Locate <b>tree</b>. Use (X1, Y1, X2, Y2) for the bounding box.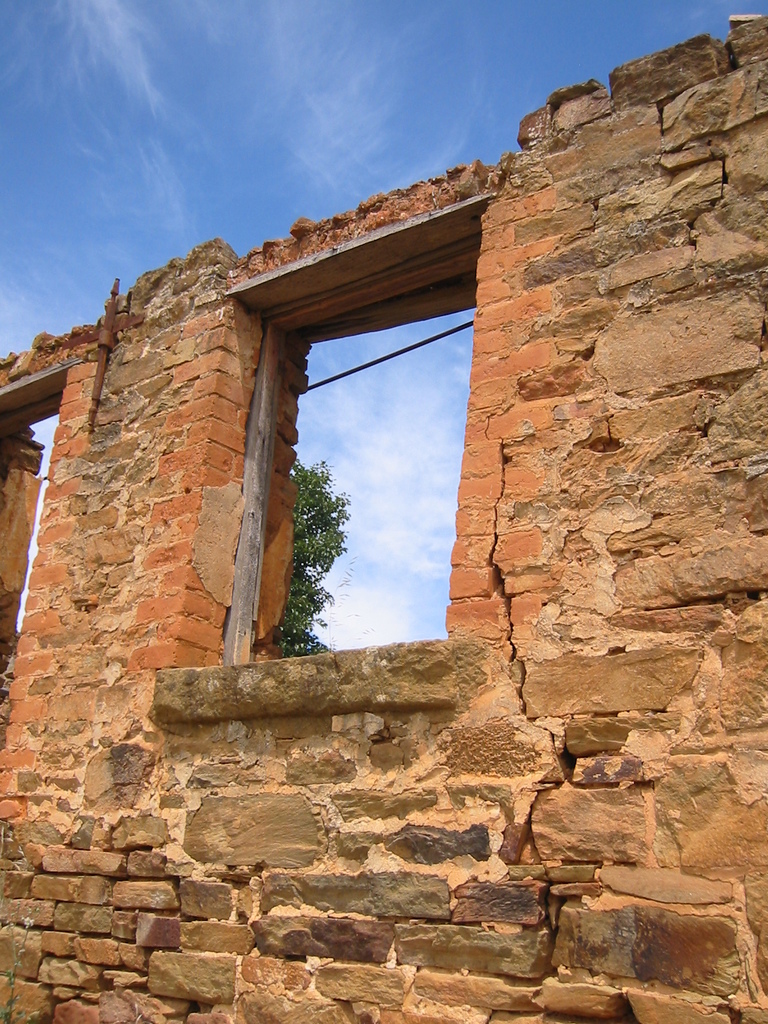
(278, 423, 358, 661).
